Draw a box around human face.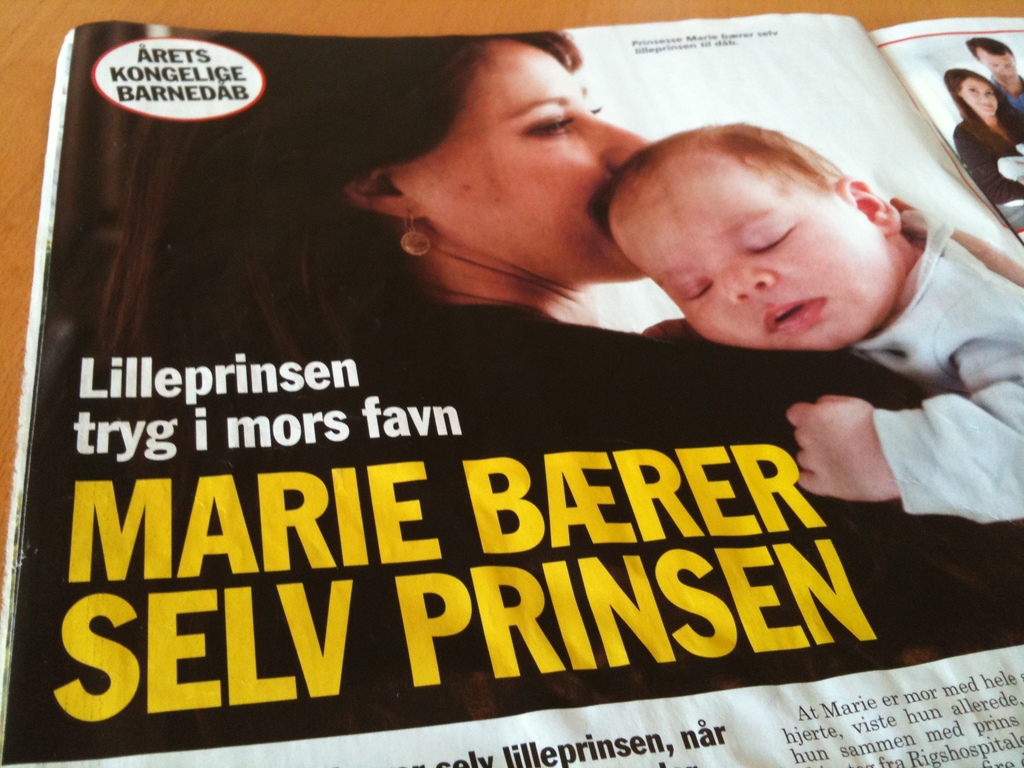
(620,162,904,351).
